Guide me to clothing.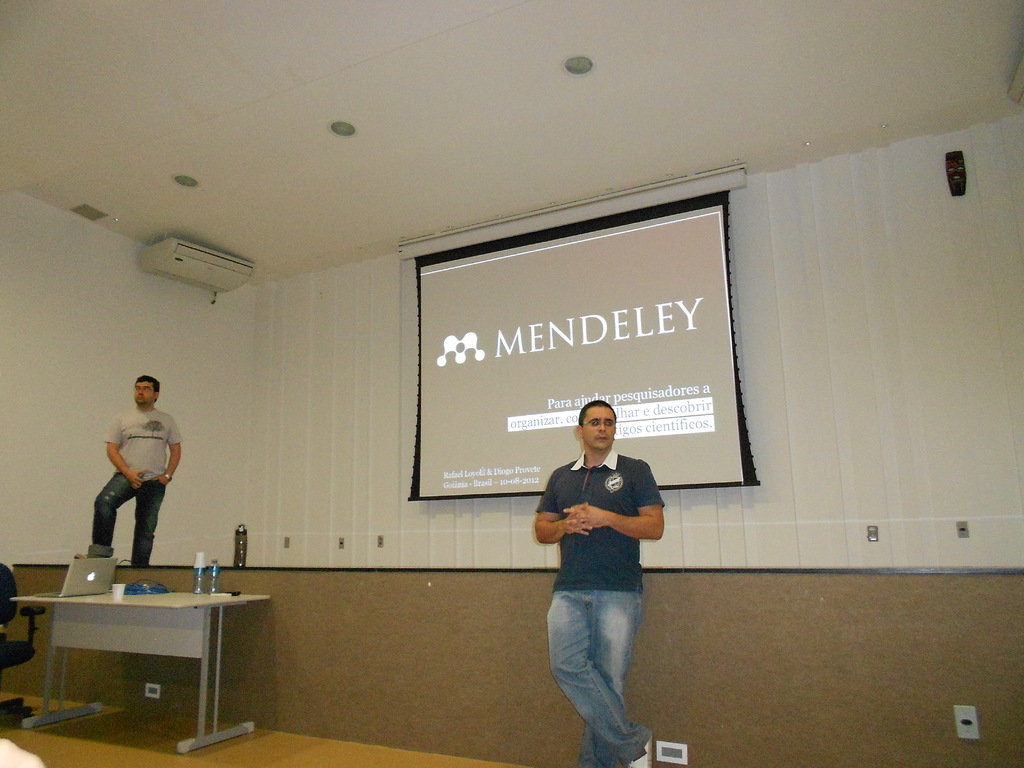
Guidance: region(90, 390, 172, 559).
